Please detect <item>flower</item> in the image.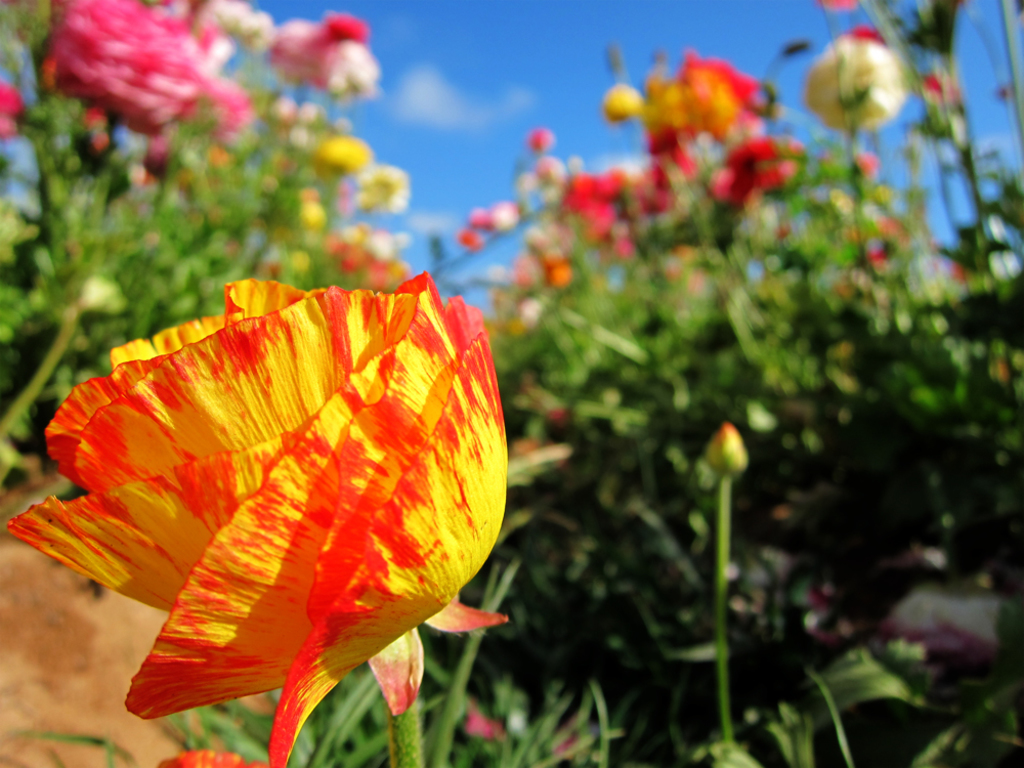
x1=799, y1=33, x2=901, y2=125.
